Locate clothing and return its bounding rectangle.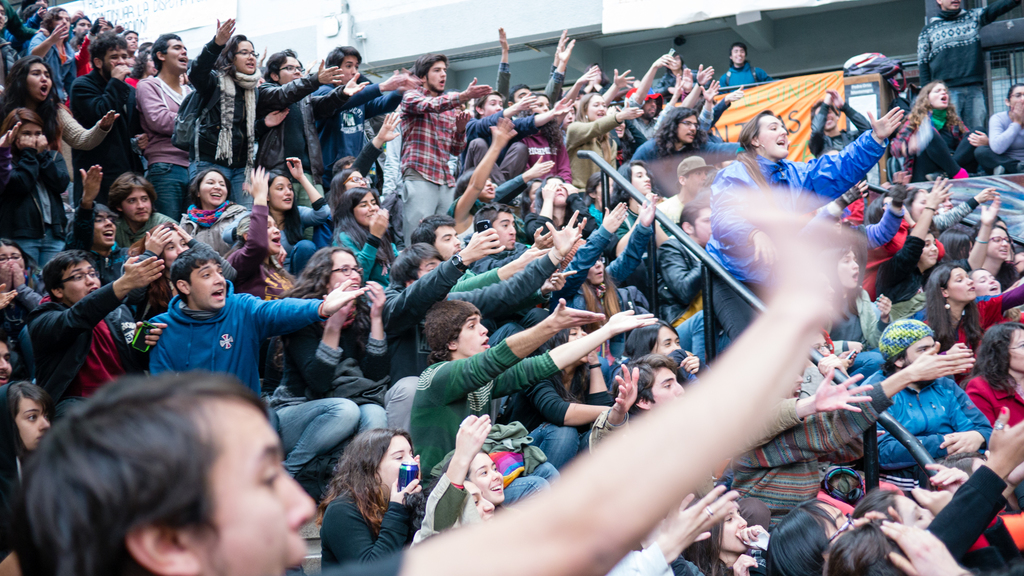
region(858, 367, 997, 468).
